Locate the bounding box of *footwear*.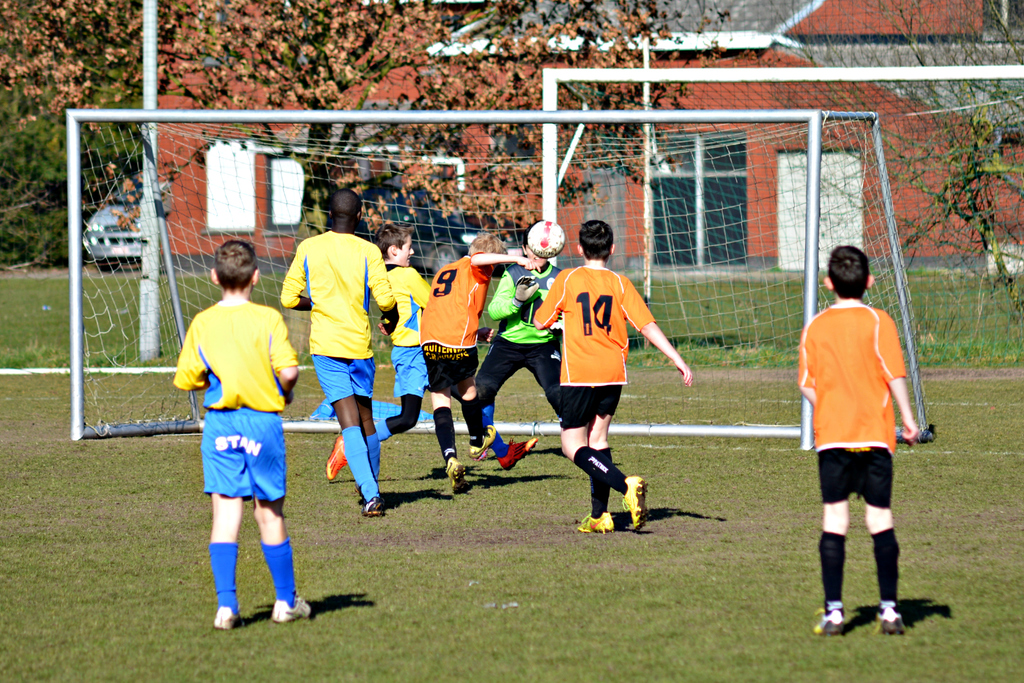
Bounding box: 874:605:915:635.
